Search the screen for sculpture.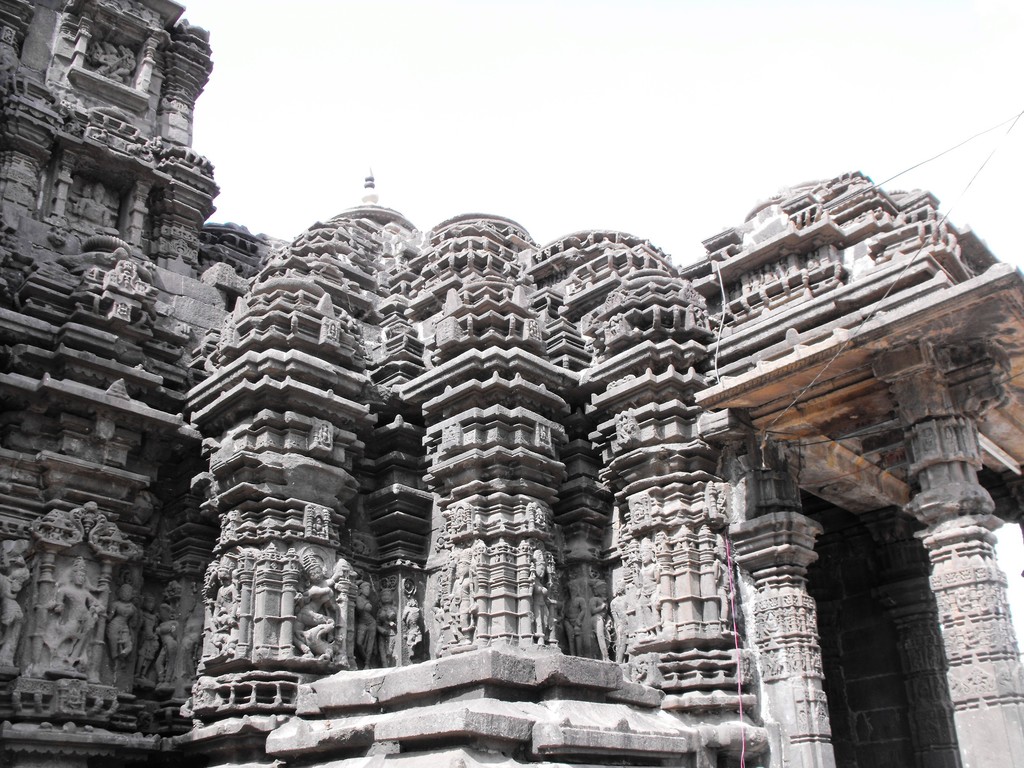
Found at <box>632,504,644,524</box>.
